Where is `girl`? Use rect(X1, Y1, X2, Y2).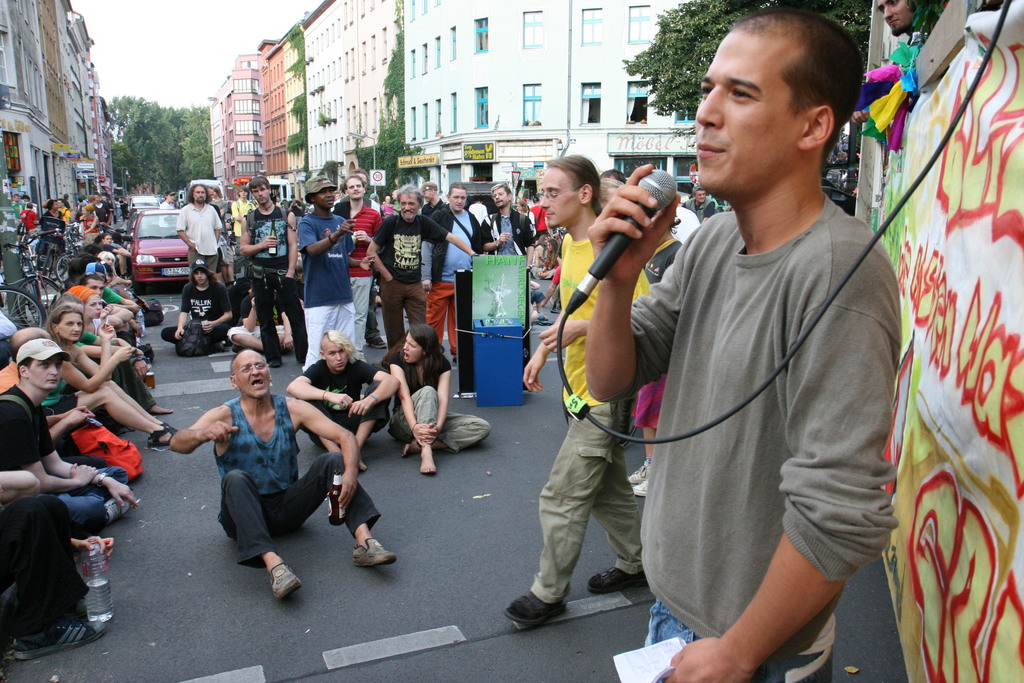
rect(529, 239, 557, 279).
